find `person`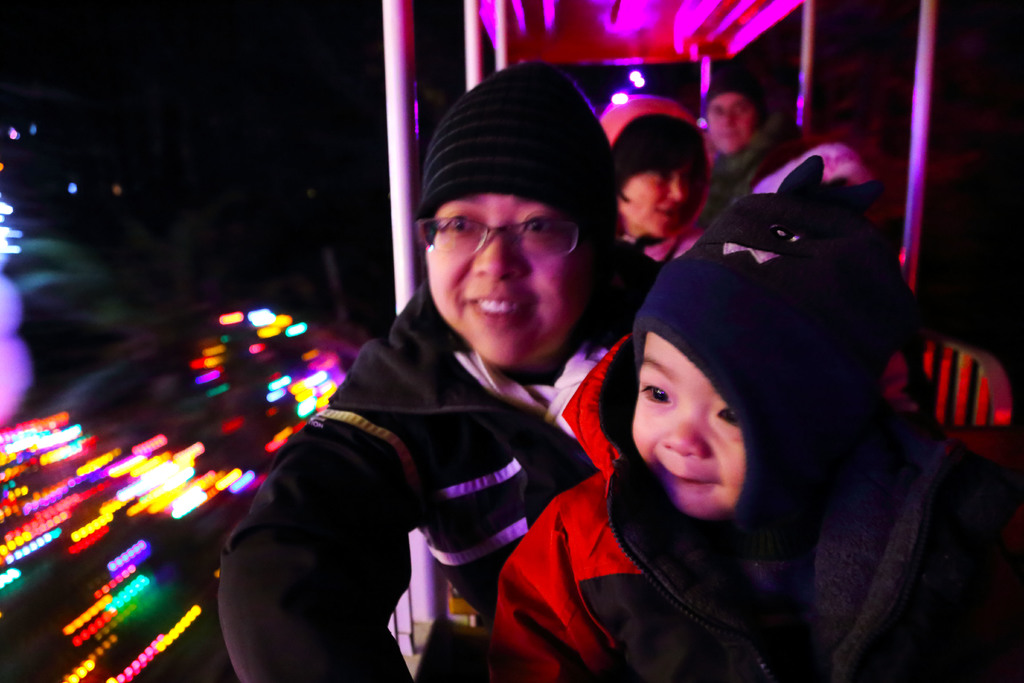
[left=698, top=67, right=811, bottom=228]
